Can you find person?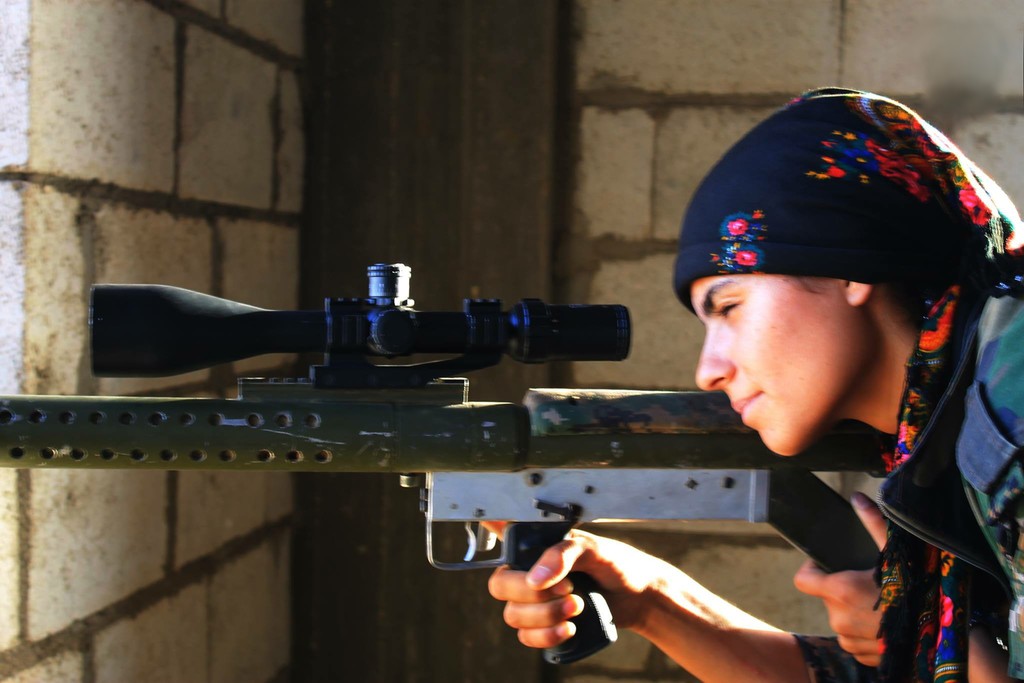
Yes, bounding box: (left=563, top=99, right=1012, bottom=674).
